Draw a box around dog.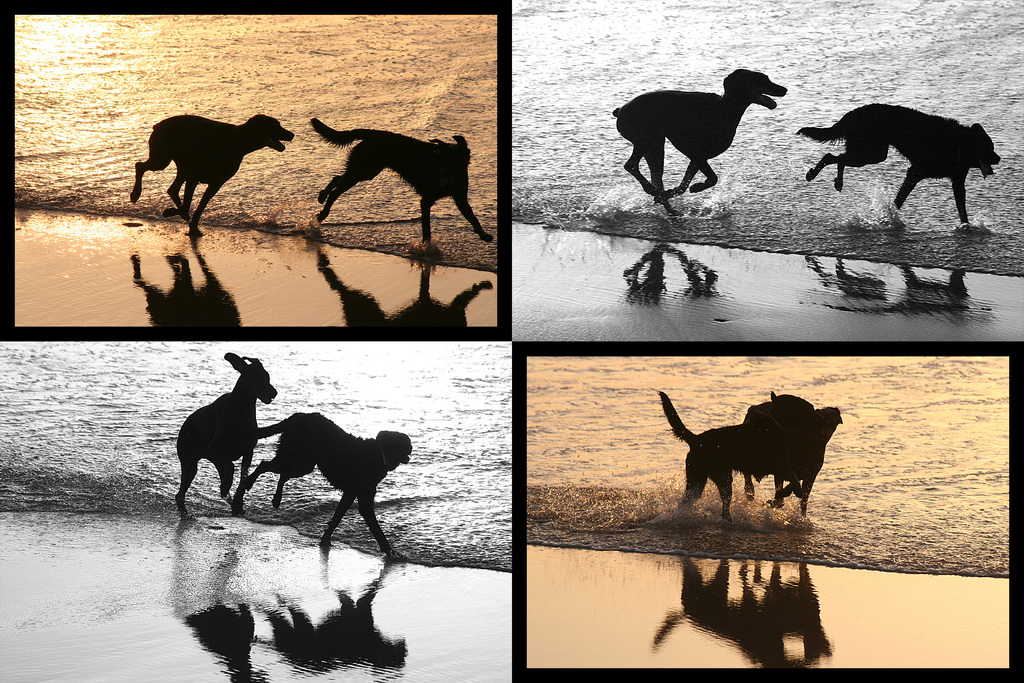
left=658, top=388, right=845, bottom=522.
